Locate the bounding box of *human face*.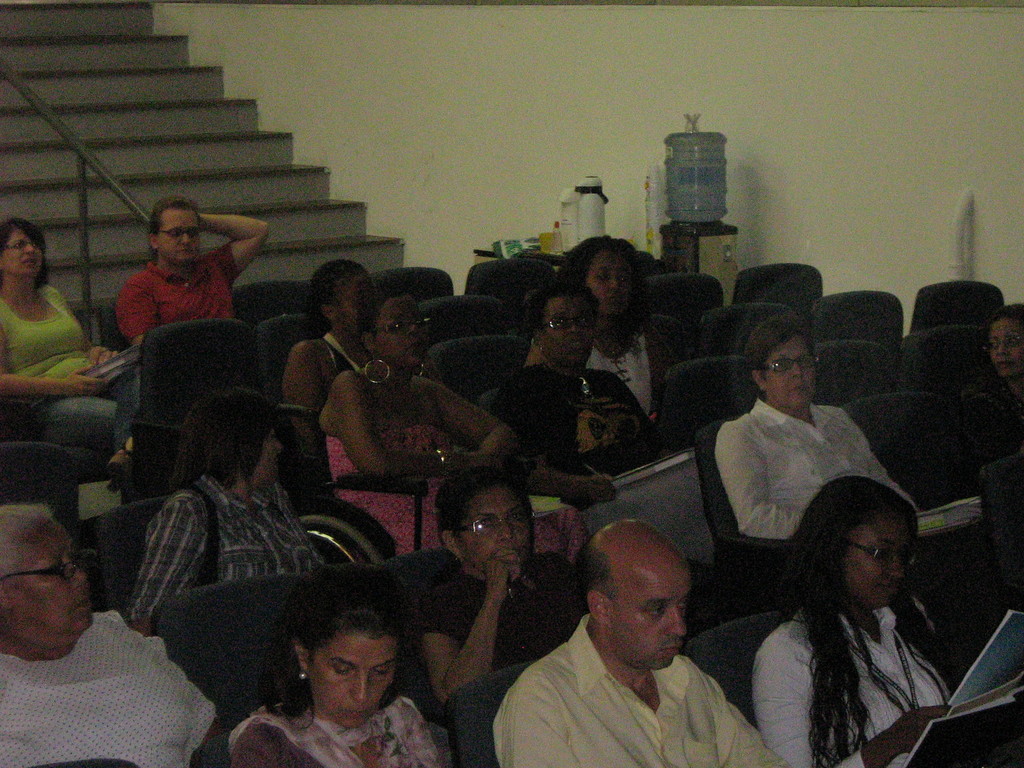
Bounding box: [left=540, top=292, right=596, bottom=369].
